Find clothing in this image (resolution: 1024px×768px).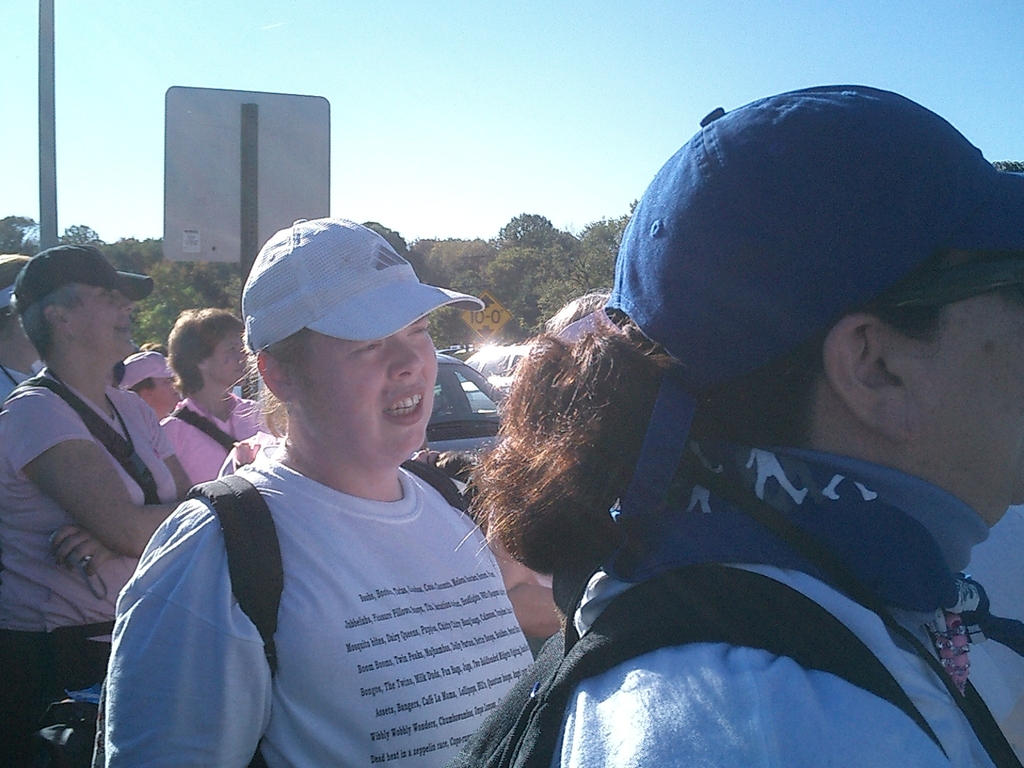
rect(0, 371, 28, 404).
